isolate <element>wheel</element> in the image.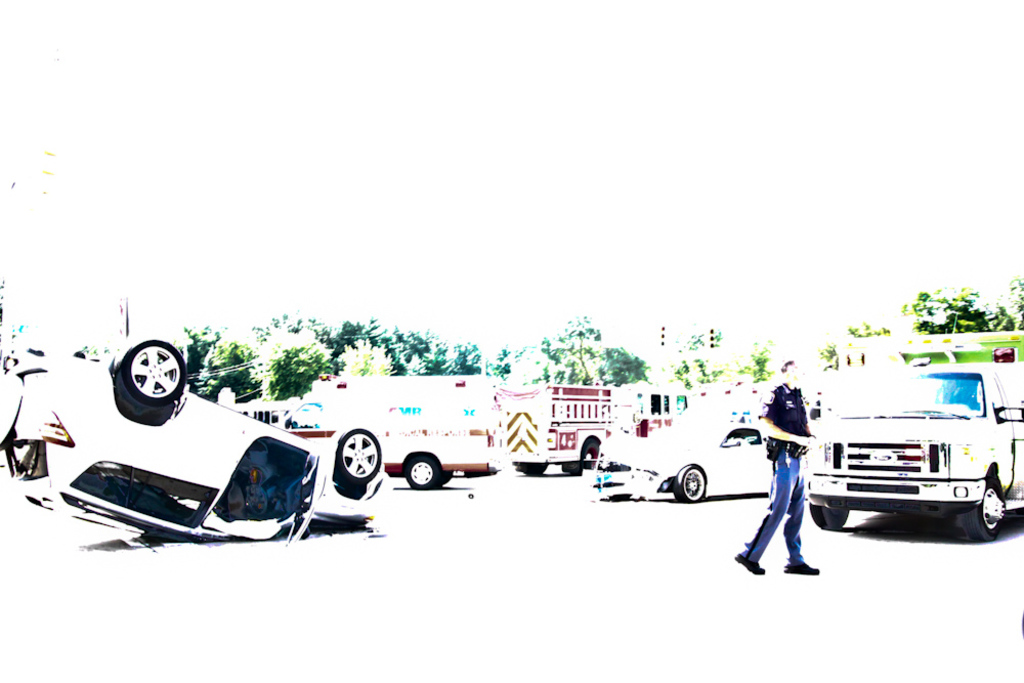
Isolated region: detection(950, 490, 1002, 532).
